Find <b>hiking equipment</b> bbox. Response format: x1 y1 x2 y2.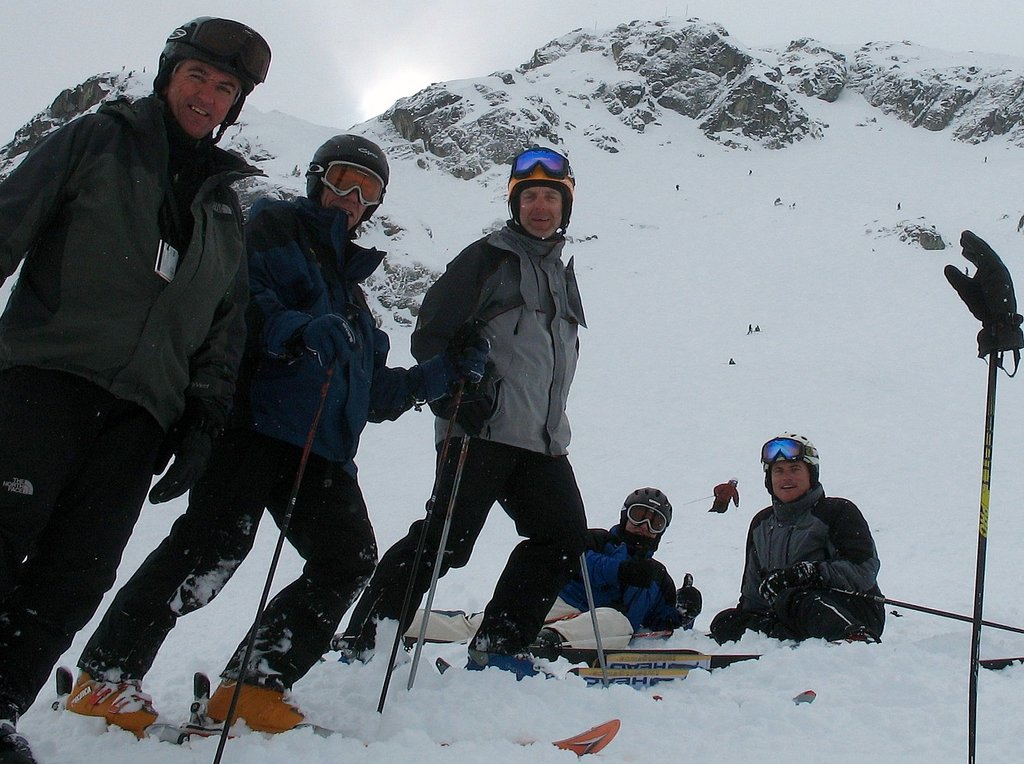
499 140 579 240.
